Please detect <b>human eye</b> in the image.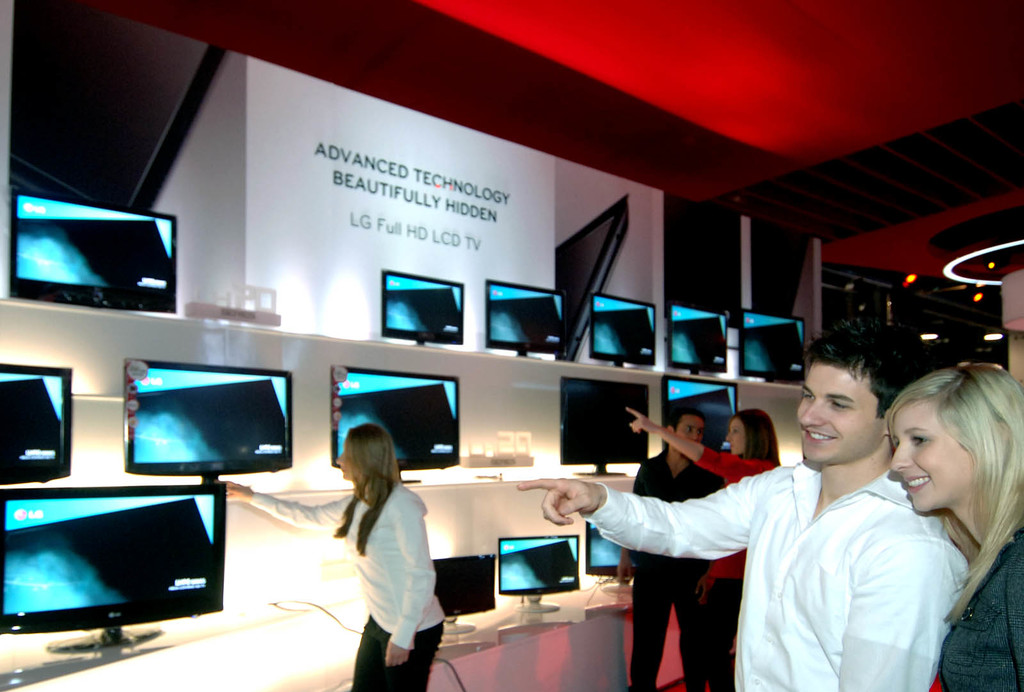
bbox=[824, 391, 855, 411].
